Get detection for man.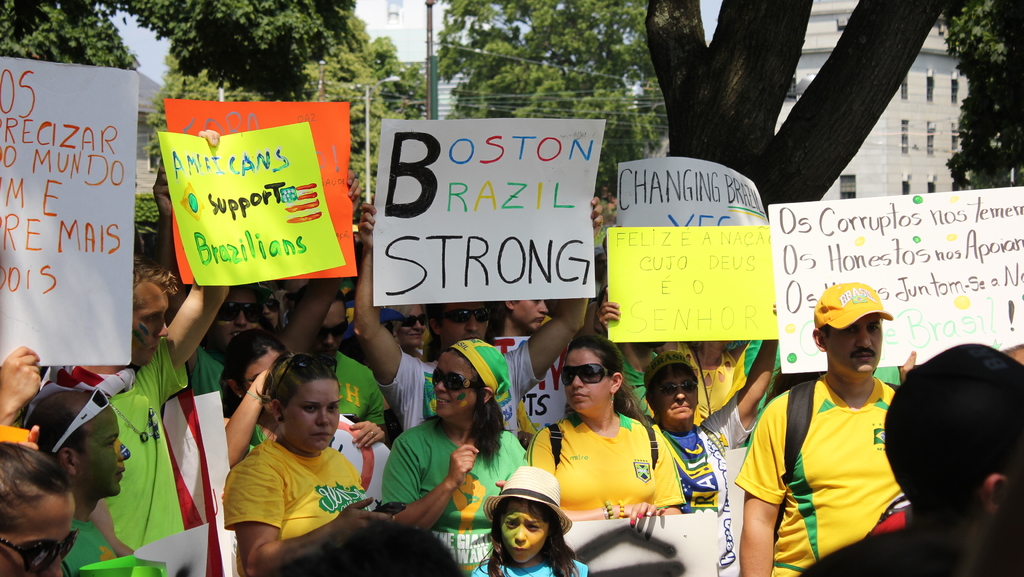
Detection: [787,338,1023,576].
